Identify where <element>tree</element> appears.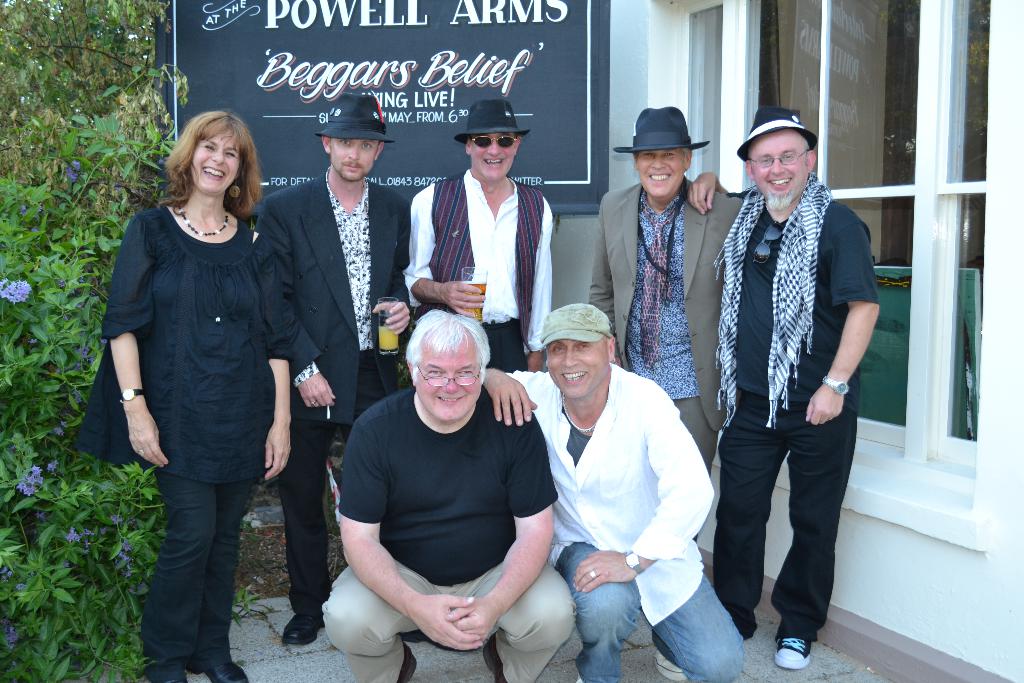
Appears at [left=0, top=0, right=187, bottom=682].
